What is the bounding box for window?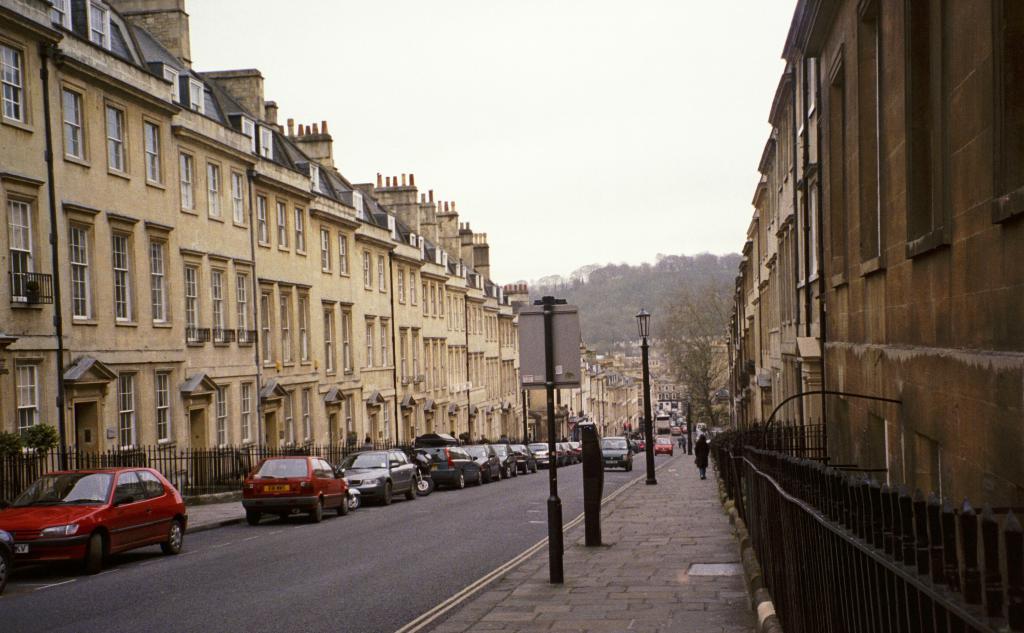
BBox(261, 279, 275, 367).
